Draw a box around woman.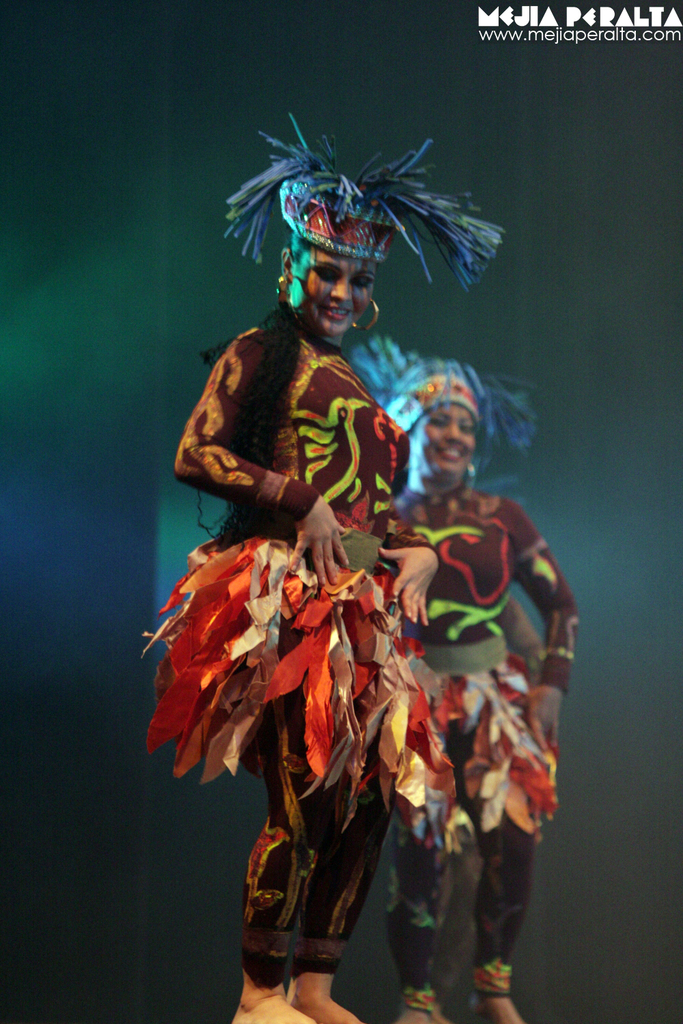
bbox(362, 328, 572, 980).
